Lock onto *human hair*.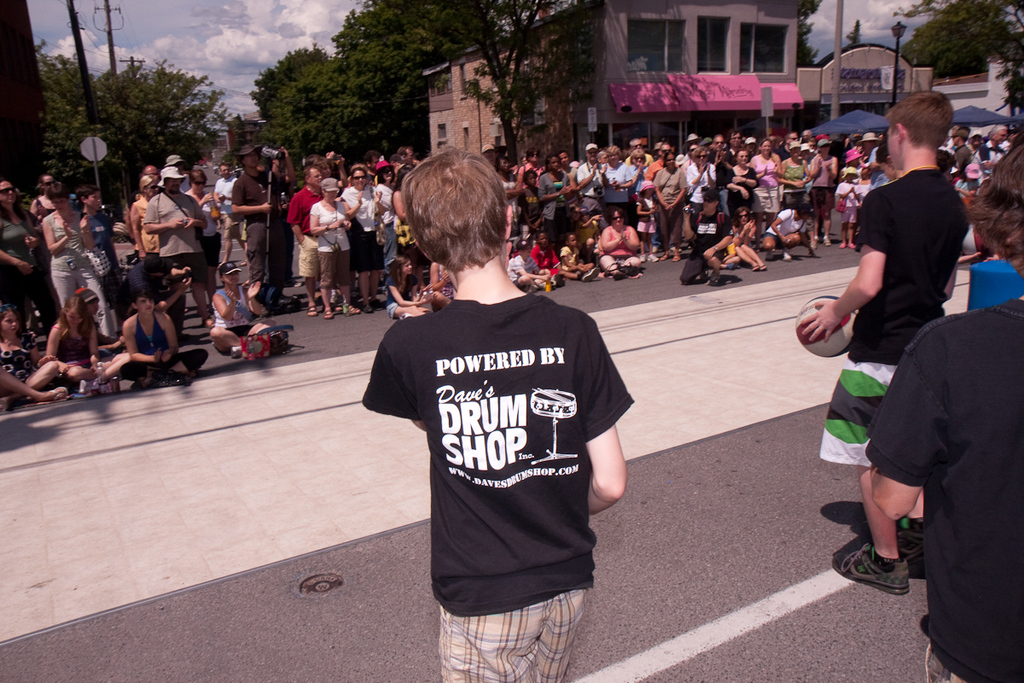
Locked: (960,137,1023,258).
